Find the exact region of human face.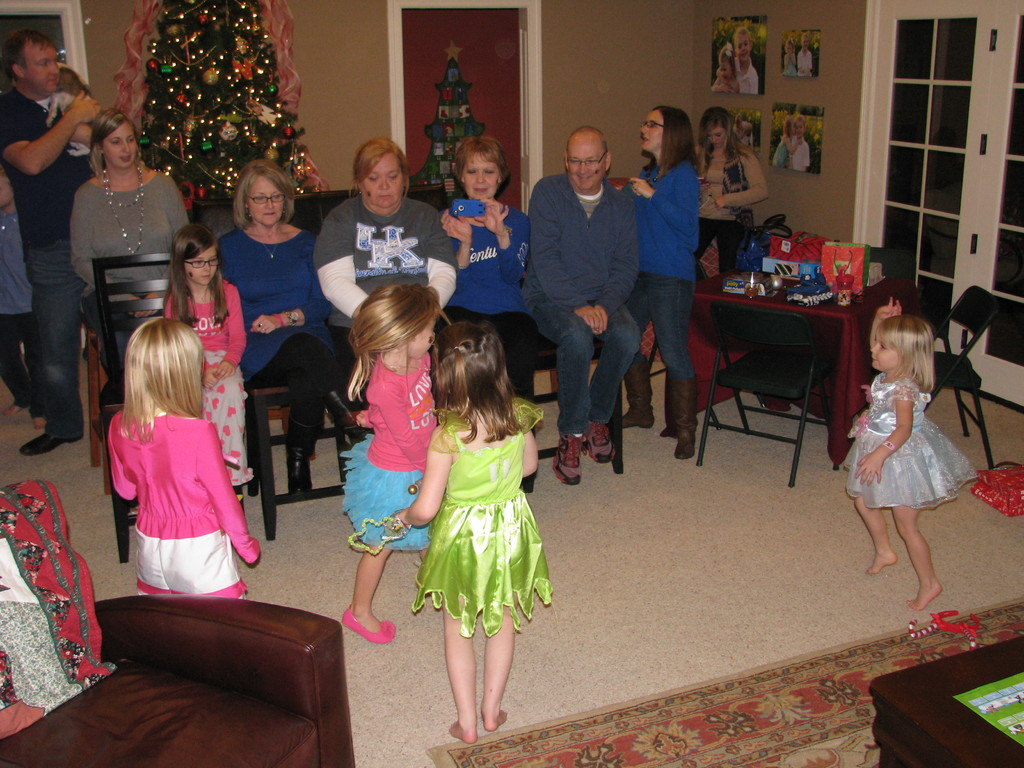
Exact region: [705, 127, 725, 145].
